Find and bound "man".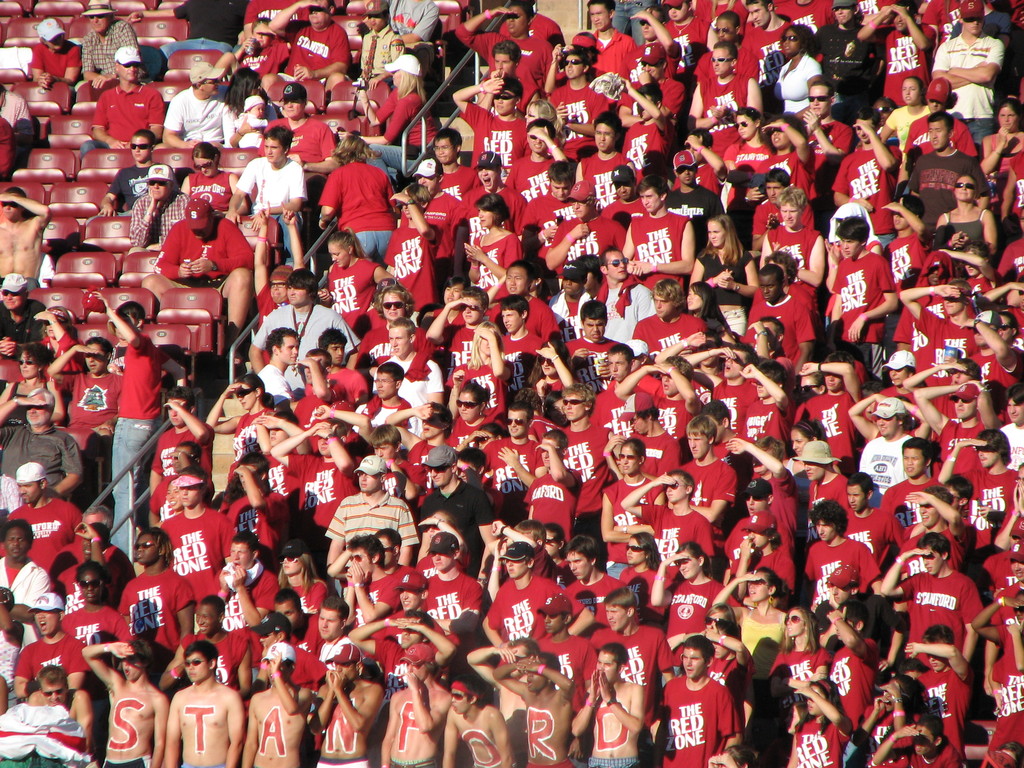
Bound: {"left": 582, "top": 586, "right": 674, "bottom": 767}.
